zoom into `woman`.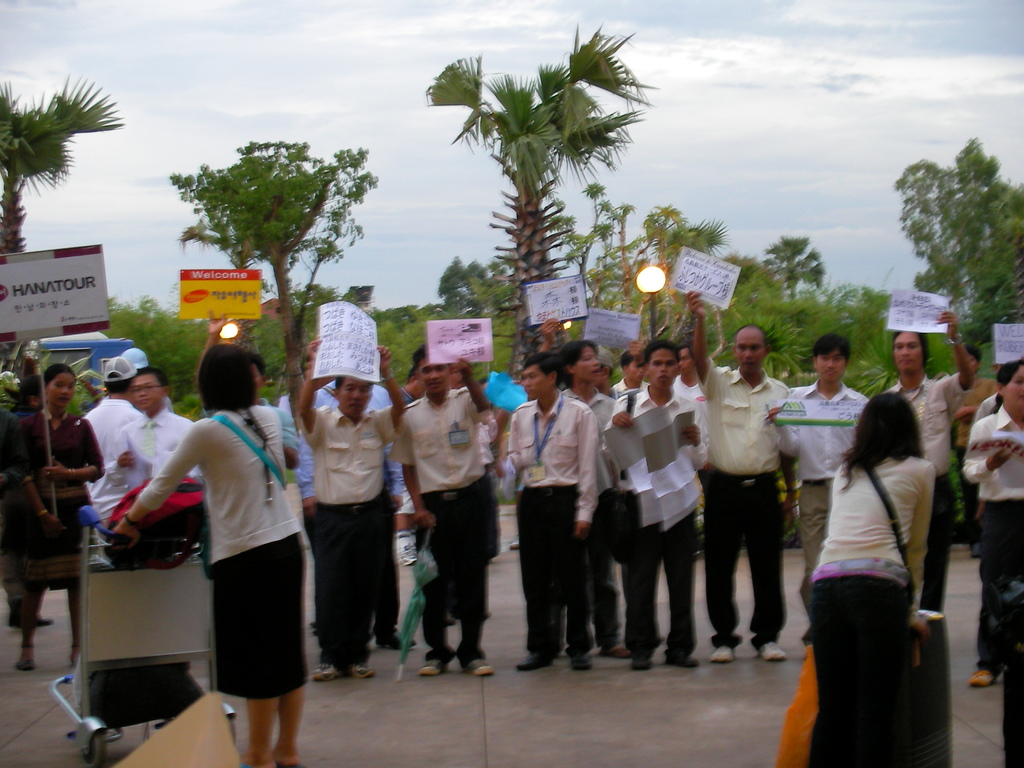
Zoom target: box=[9, 368, 118, 644].
